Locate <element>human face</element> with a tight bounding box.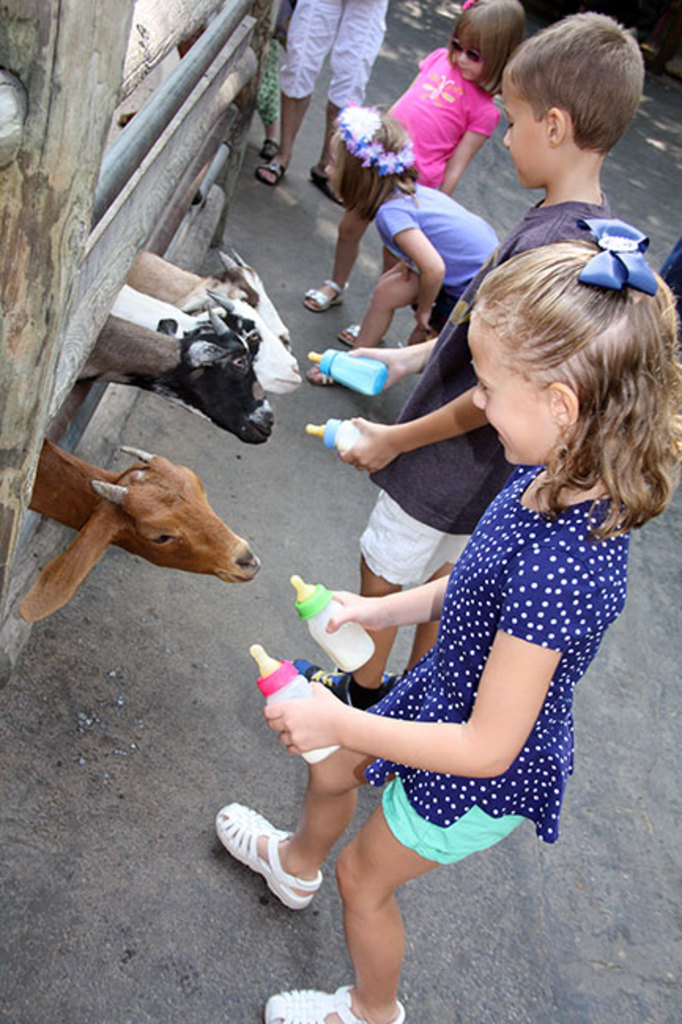
[x1=326, y1=140, x2=337, y2=183].
